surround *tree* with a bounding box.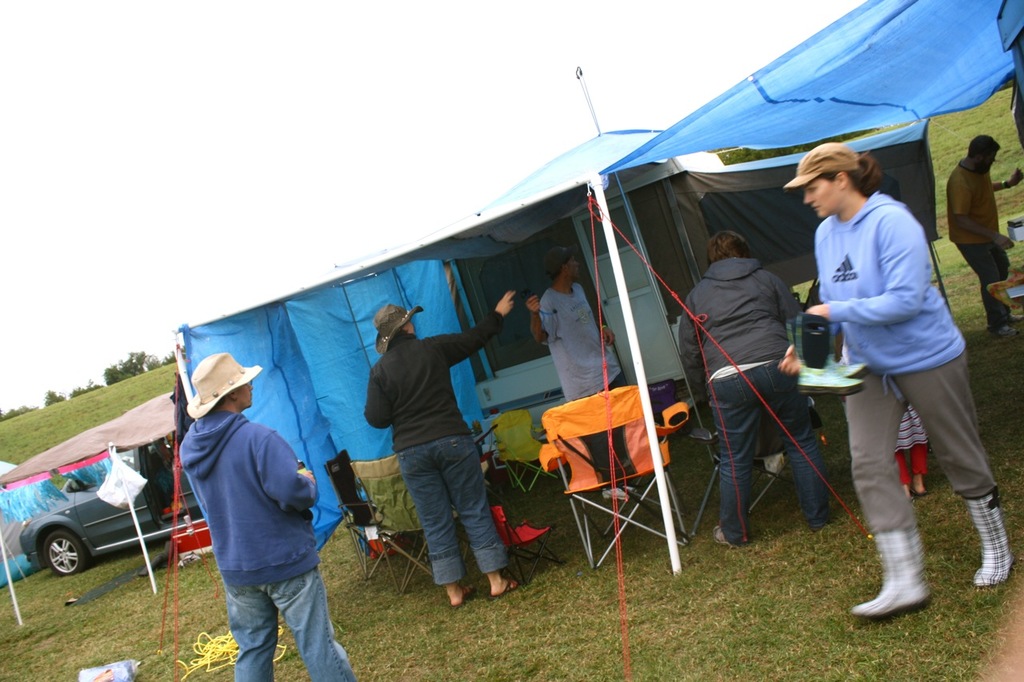
102 346 182 397.
